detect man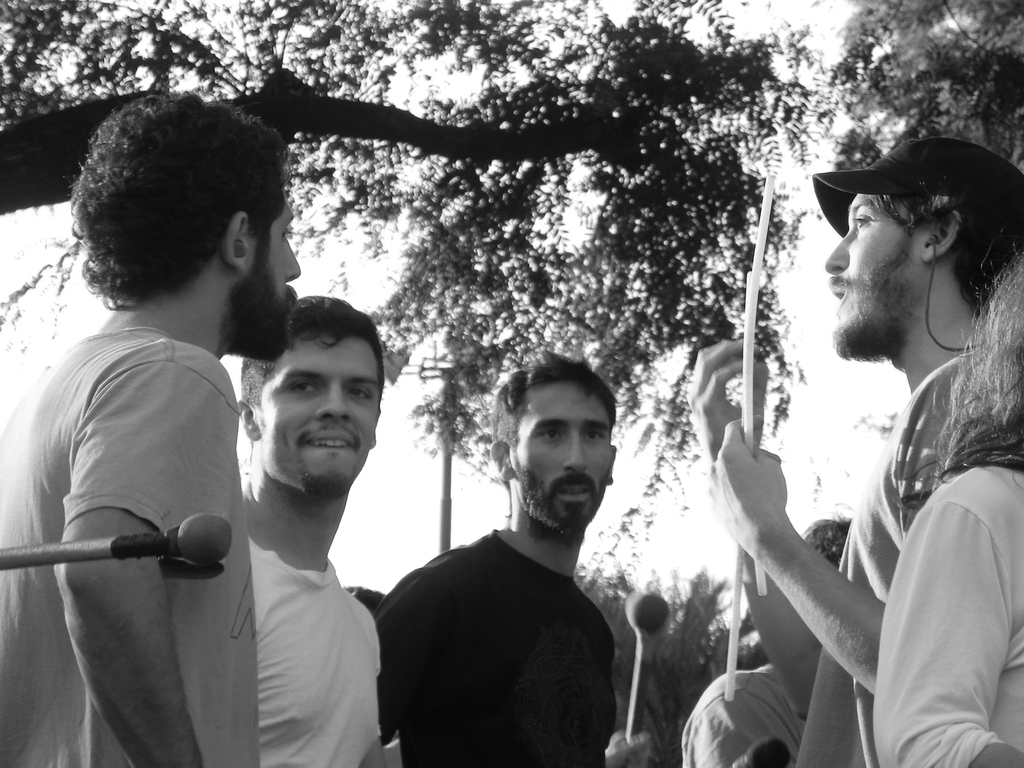
(682,505,854,767)
